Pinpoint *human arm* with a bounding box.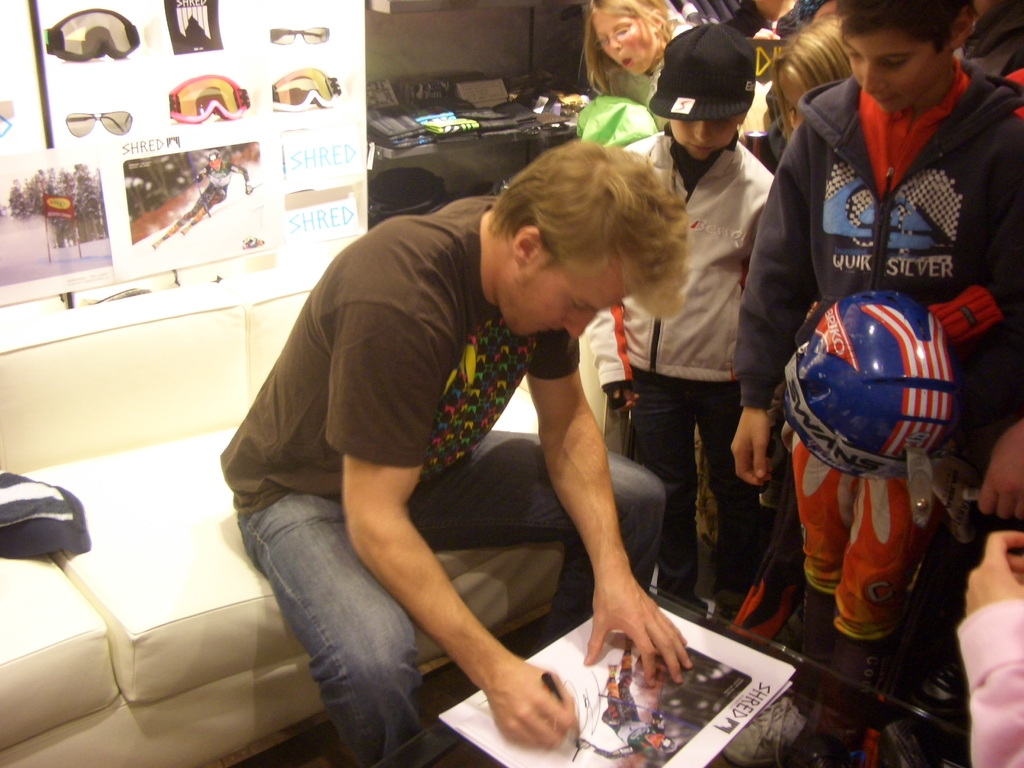
rect(727, 120, 821, 490).
